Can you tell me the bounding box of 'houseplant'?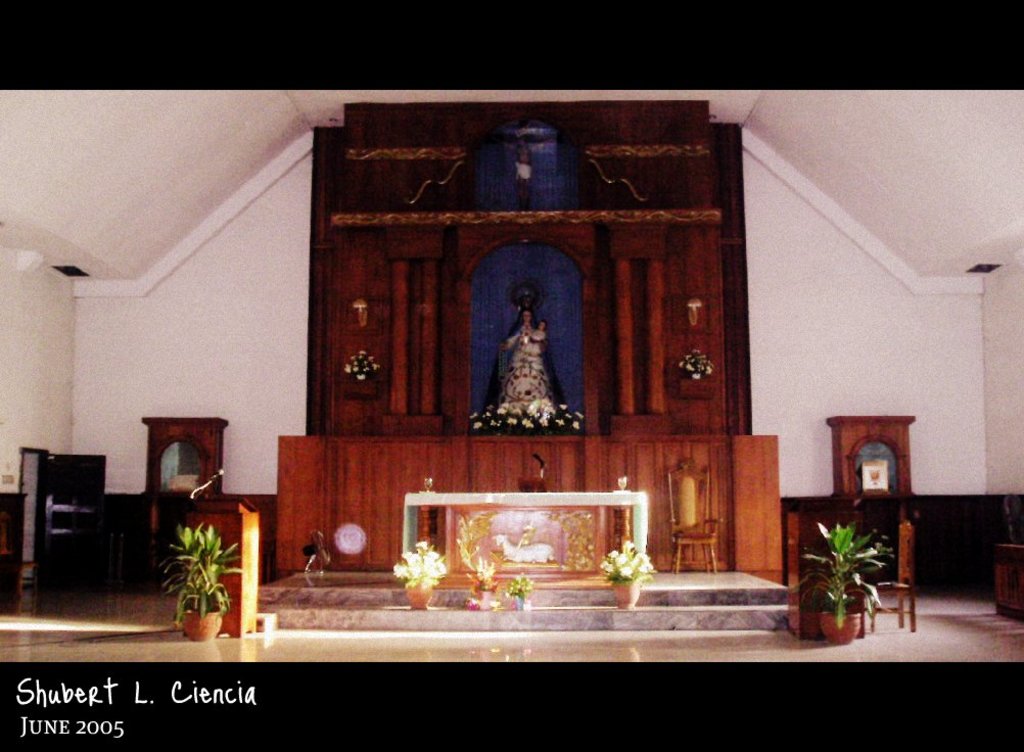
bbox=[154, 520, 245, 642].
